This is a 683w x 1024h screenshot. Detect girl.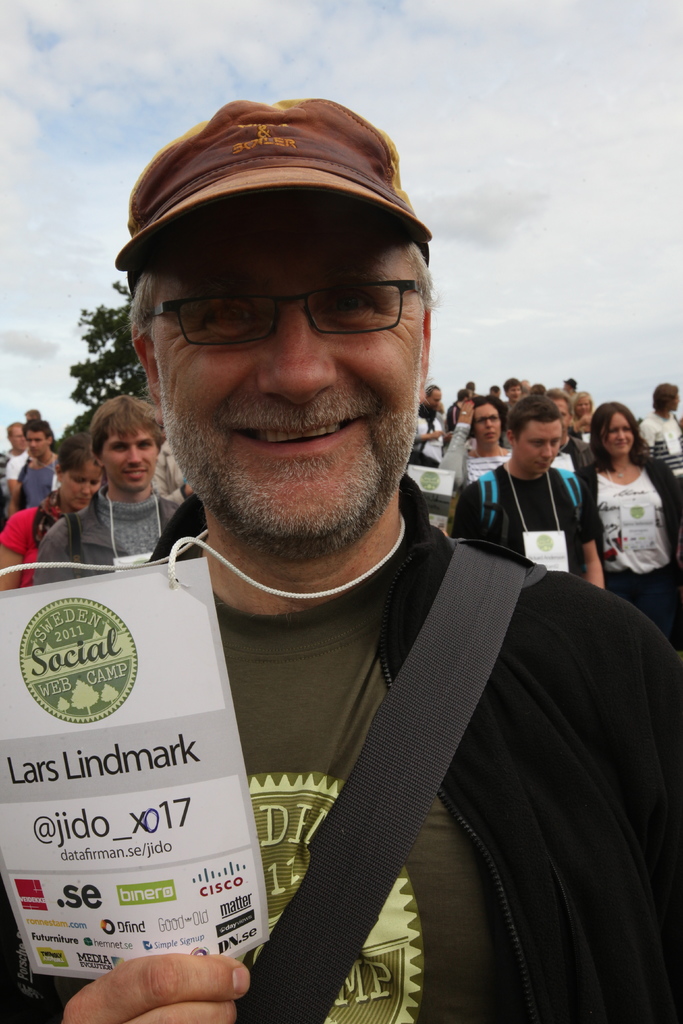
detection(577, 401, 682, 652).
